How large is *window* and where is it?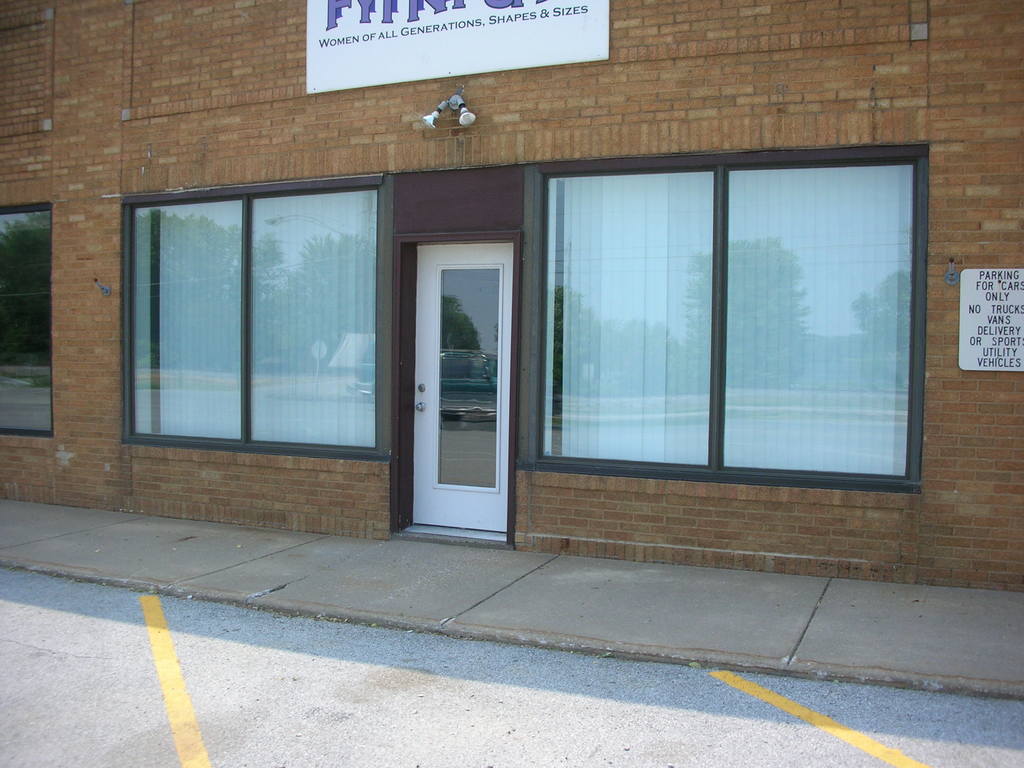
Bounding box: <bbox>0, 205, 59, 439</bbox>.
